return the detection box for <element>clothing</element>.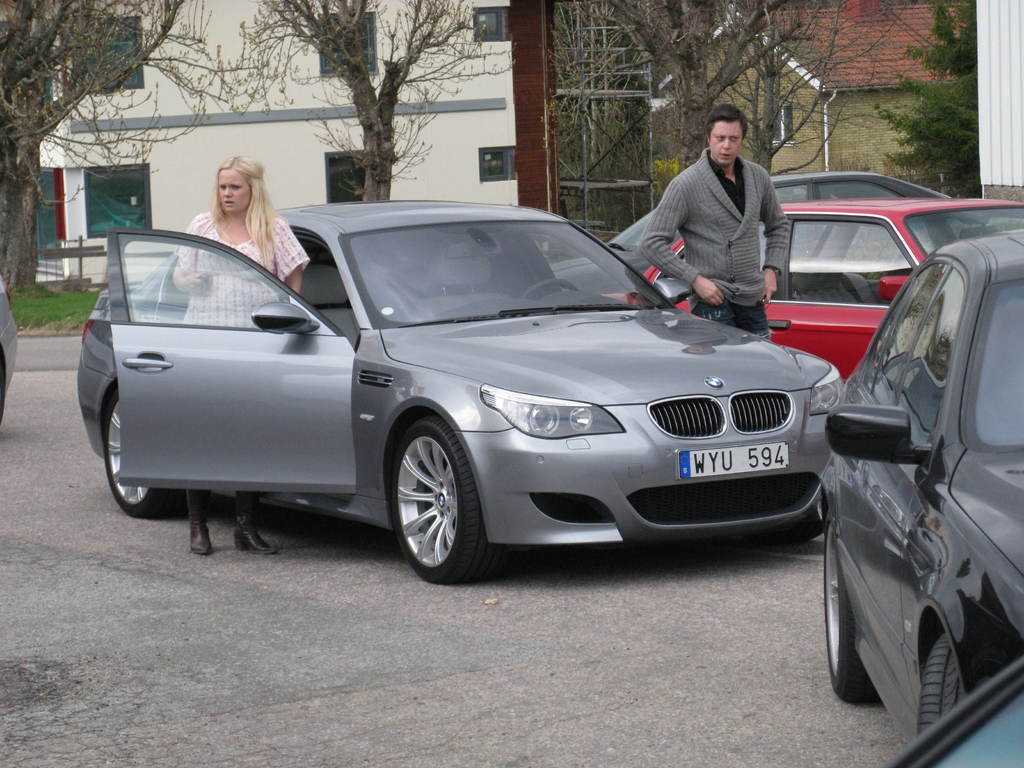
(637, 147, 788, 336).
